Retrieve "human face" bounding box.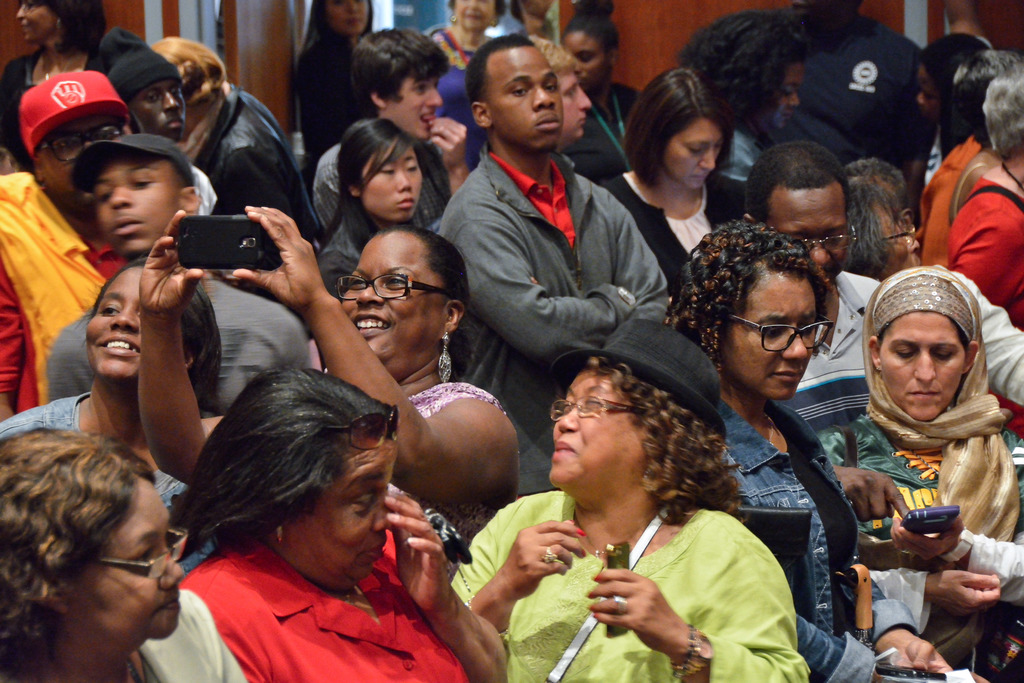
Bounding box: <bbox>549, 368, 649, 502</bbox>.
